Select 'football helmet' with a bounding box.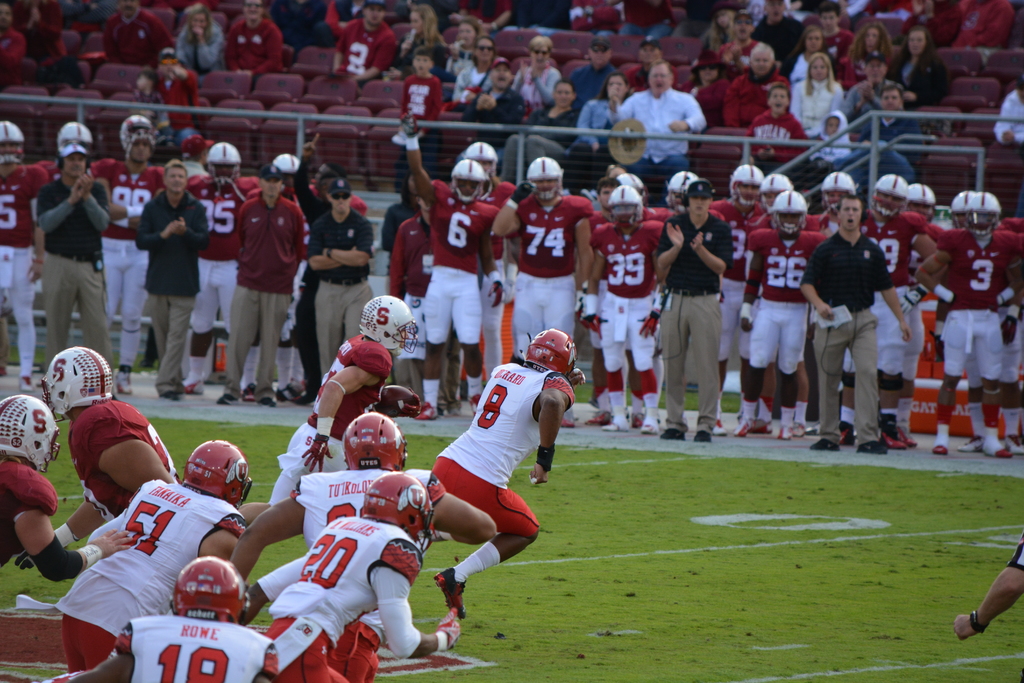
l=56, t=123, r=90, b=144.
